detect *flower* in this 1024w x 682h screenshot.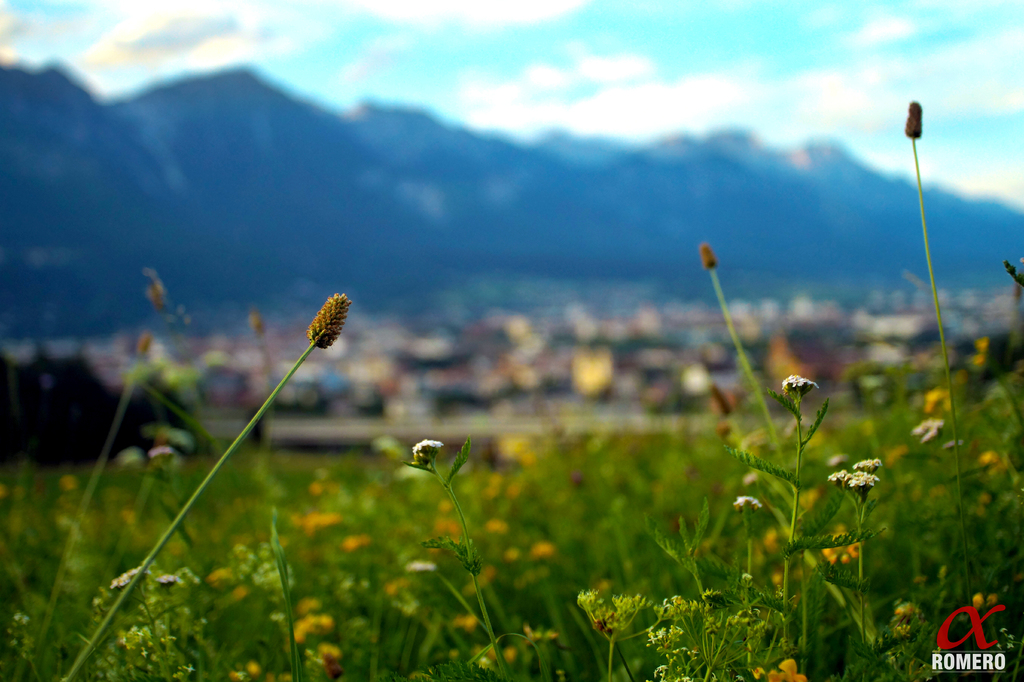
Detection: left=145, top=442, right=173, bottom=462.
